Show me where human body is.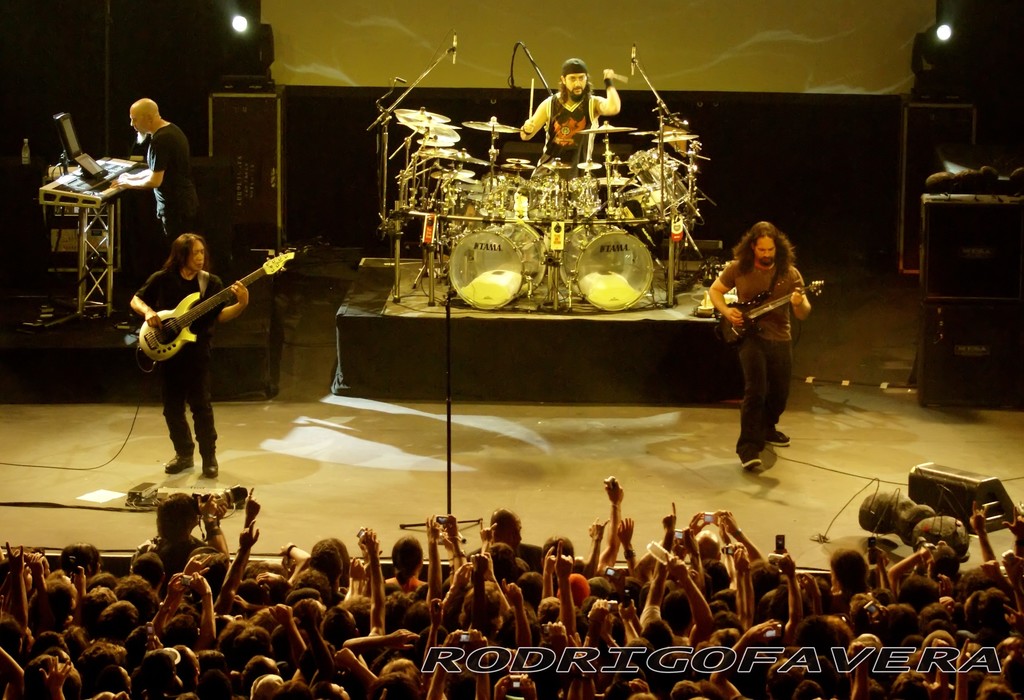
human body is at x1=702 y1=211 x2=820 y2=465.
